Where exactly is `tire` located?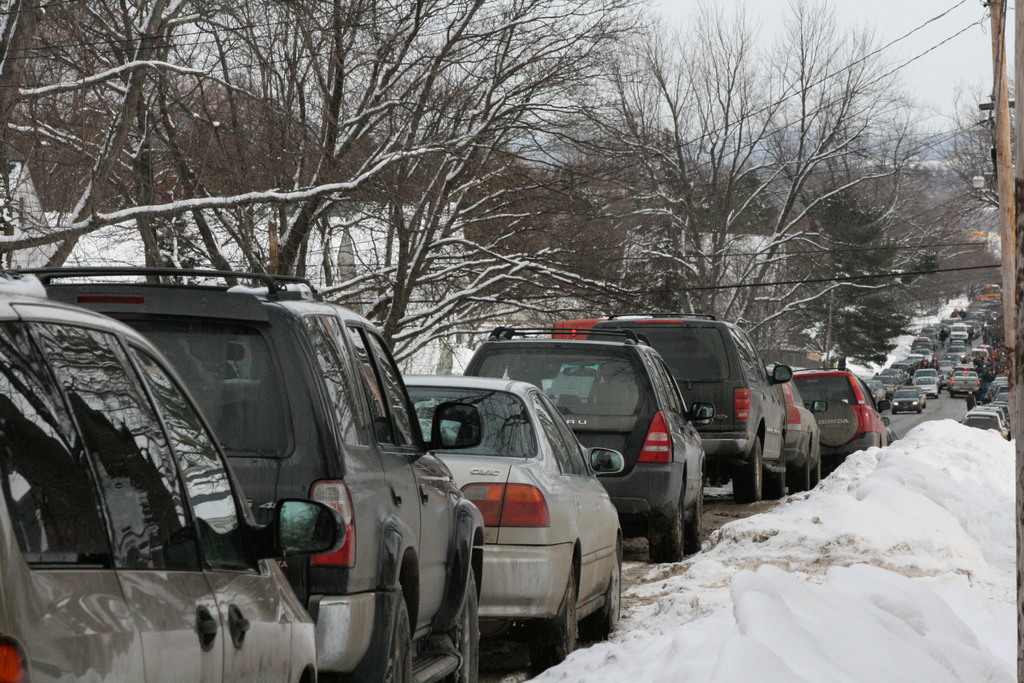
Its bounding box is rect(528, 559, 579, 671).
